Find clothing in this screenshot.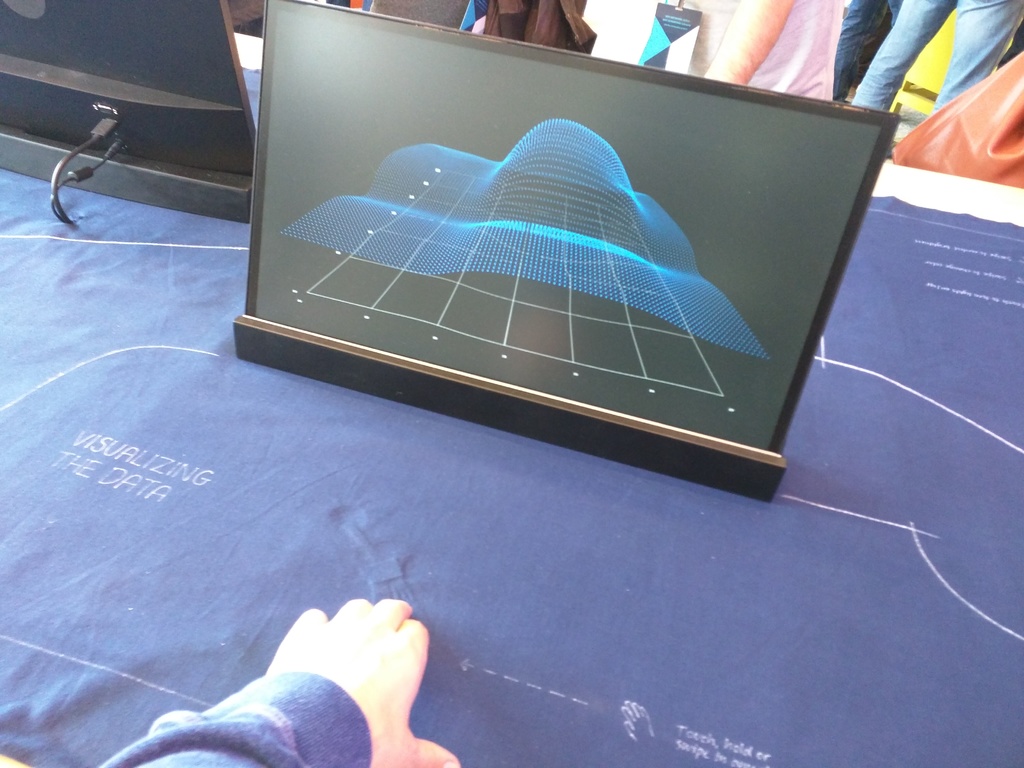
The bounding box for clothing is l=106, t=664, r=372, b=767.
